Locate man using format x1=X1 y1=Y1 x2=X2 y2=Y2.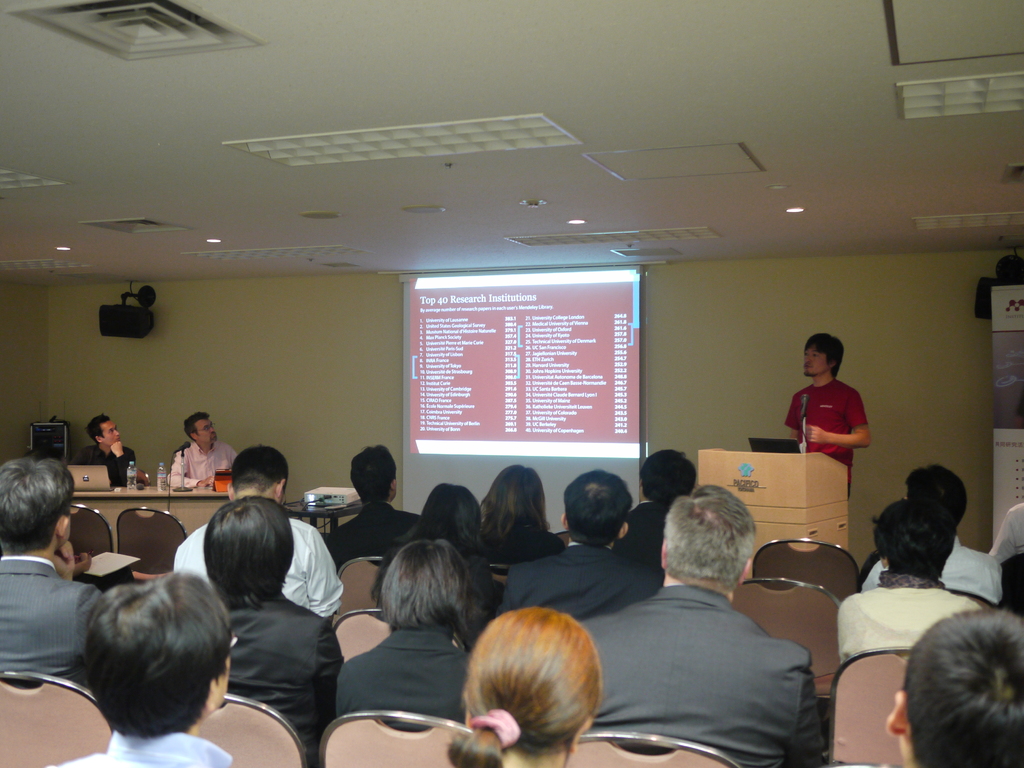
x1=168 y1=436 x2=341 y2=628.
